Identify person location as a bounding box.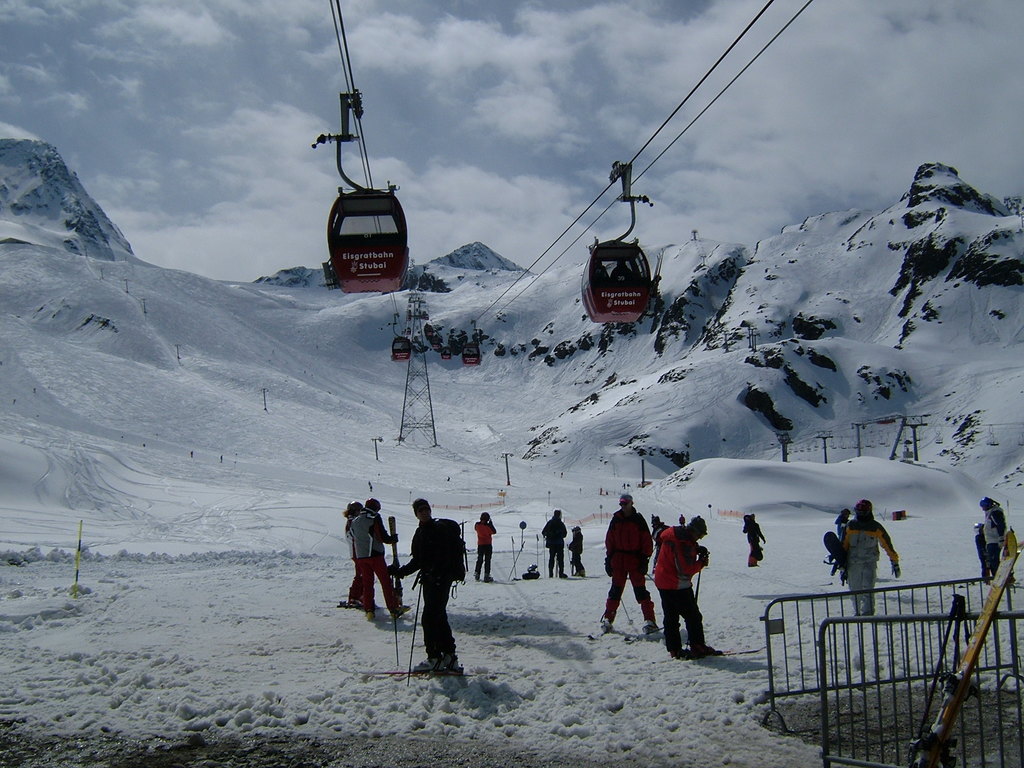
(476,507,496,584).
